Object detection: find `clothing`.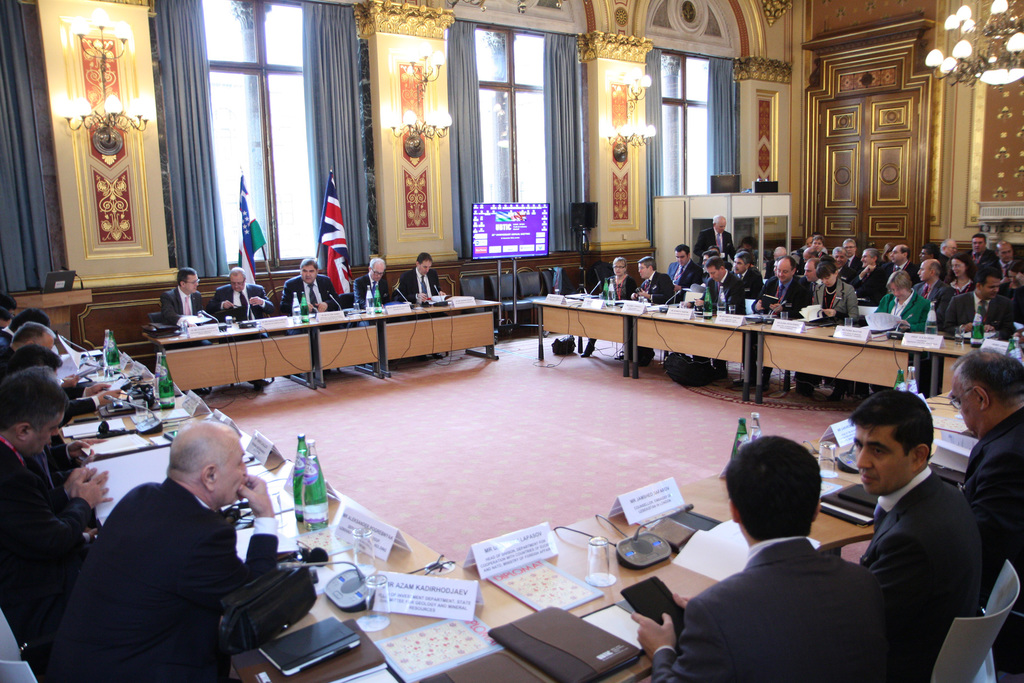
168 289 216 320.
